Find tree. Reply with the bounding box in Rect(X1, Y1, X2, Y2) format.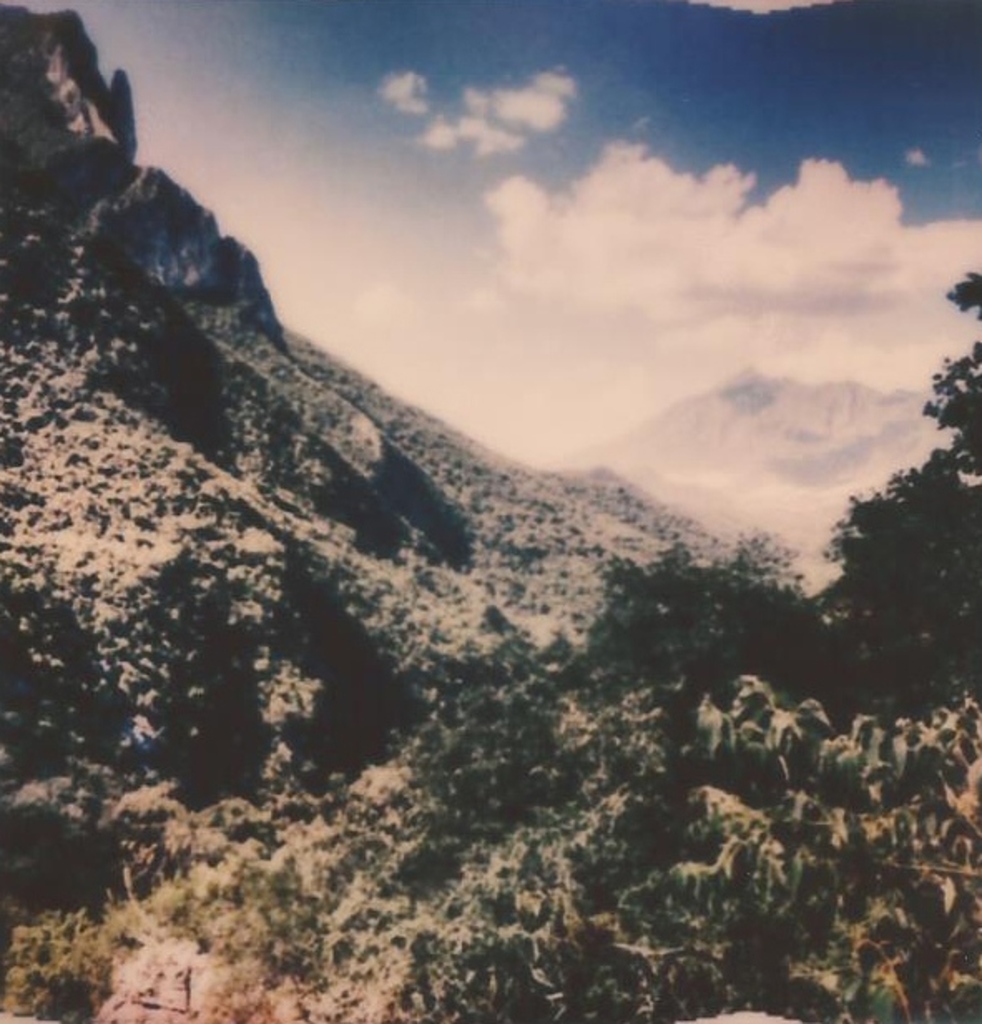
Rect(590, 550, 844, 703).
